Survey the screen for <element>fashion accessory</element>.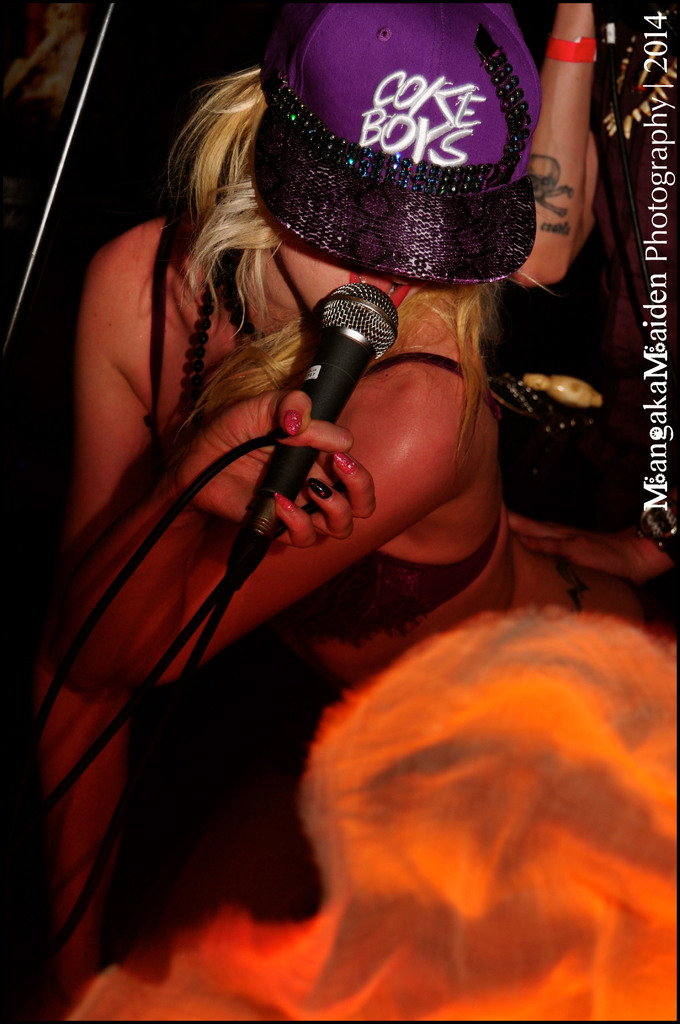
Survey found: {"left": 283, "top": 412, "right": 301, "bottom": 435}.
